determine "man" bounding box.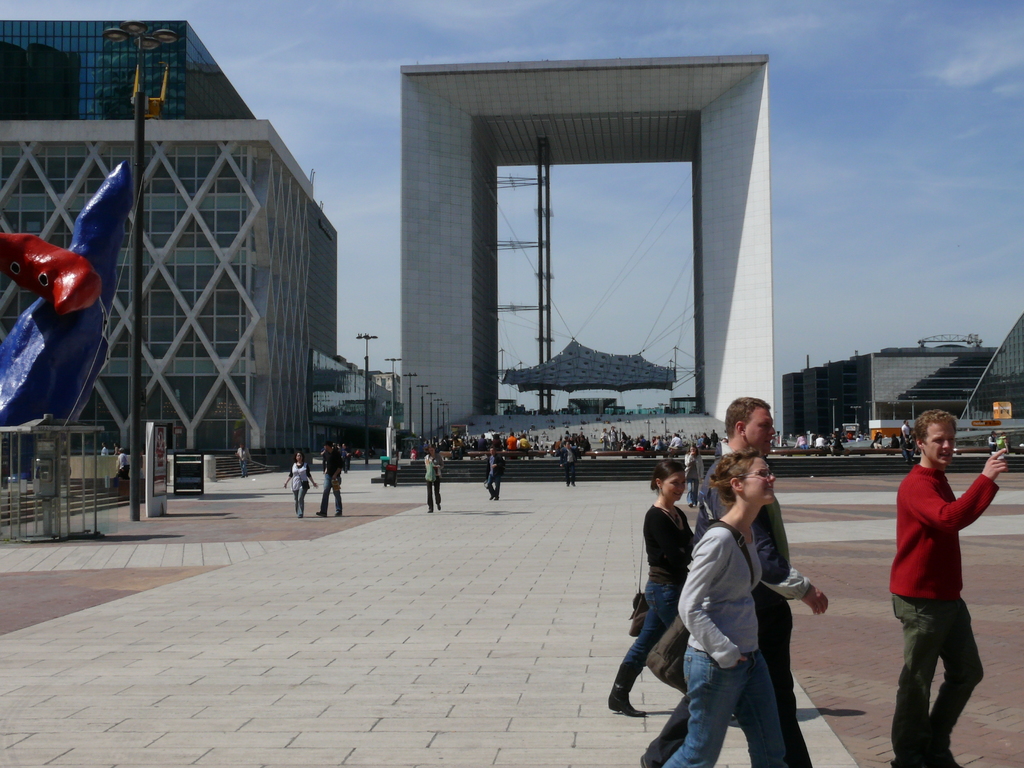
Determined: l=236, t=446, r=252, b=475.
